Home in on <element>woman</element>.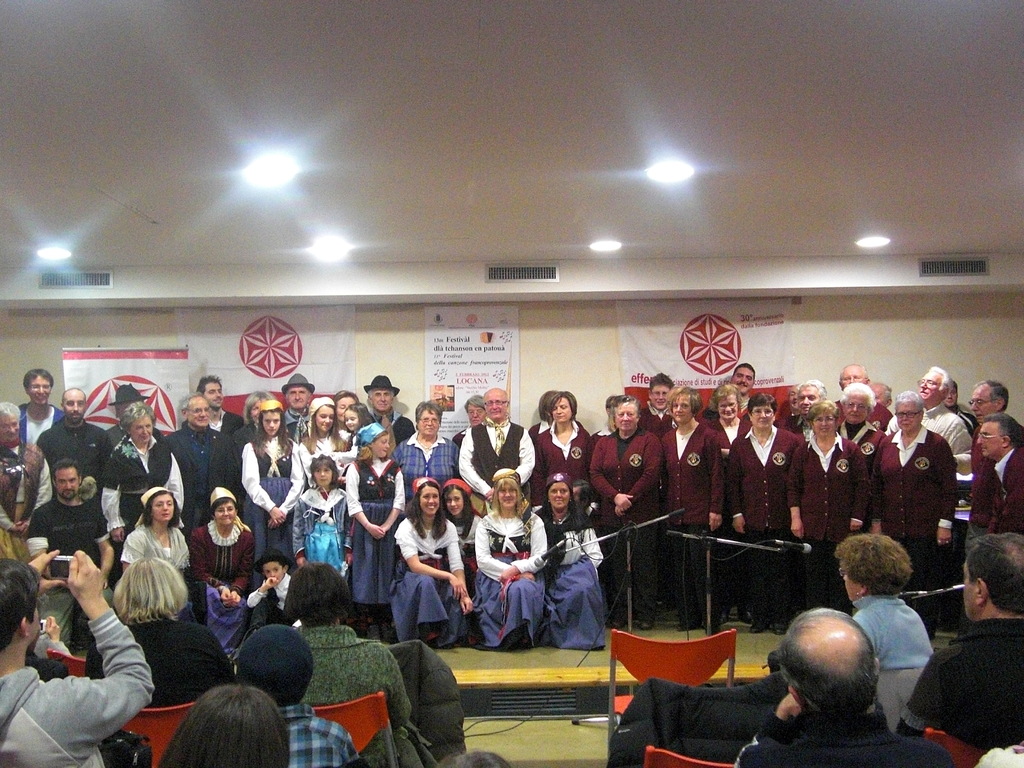
Homed in at {"x1": 331, "y1": 388, "x2": 361, "y2": 437}.
